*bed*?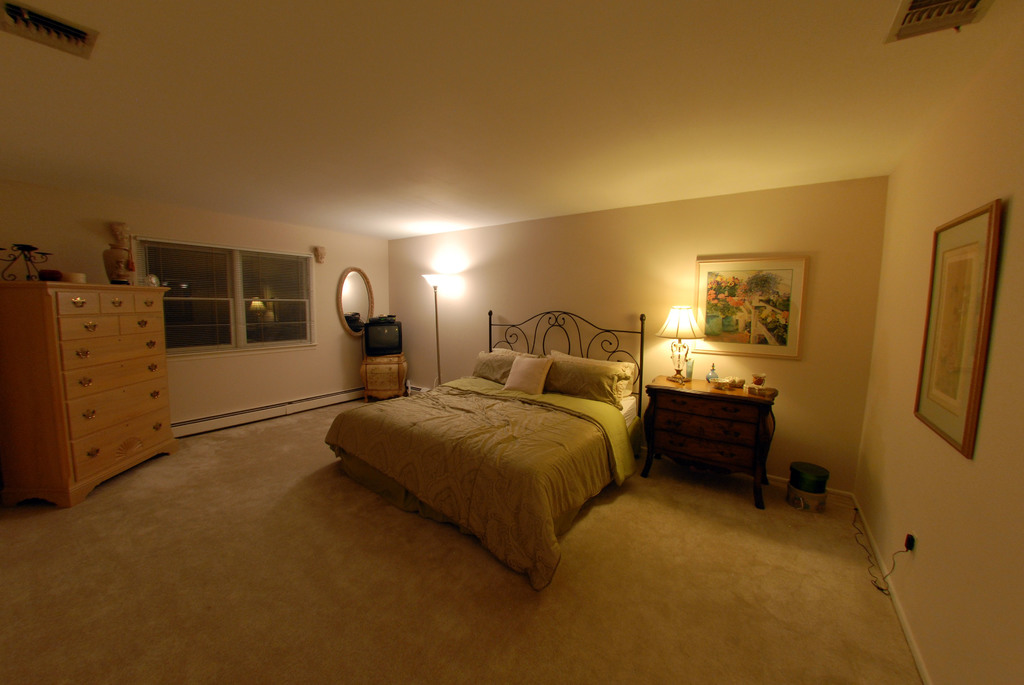
x1=312 y1=318 x2=635 y2=580
